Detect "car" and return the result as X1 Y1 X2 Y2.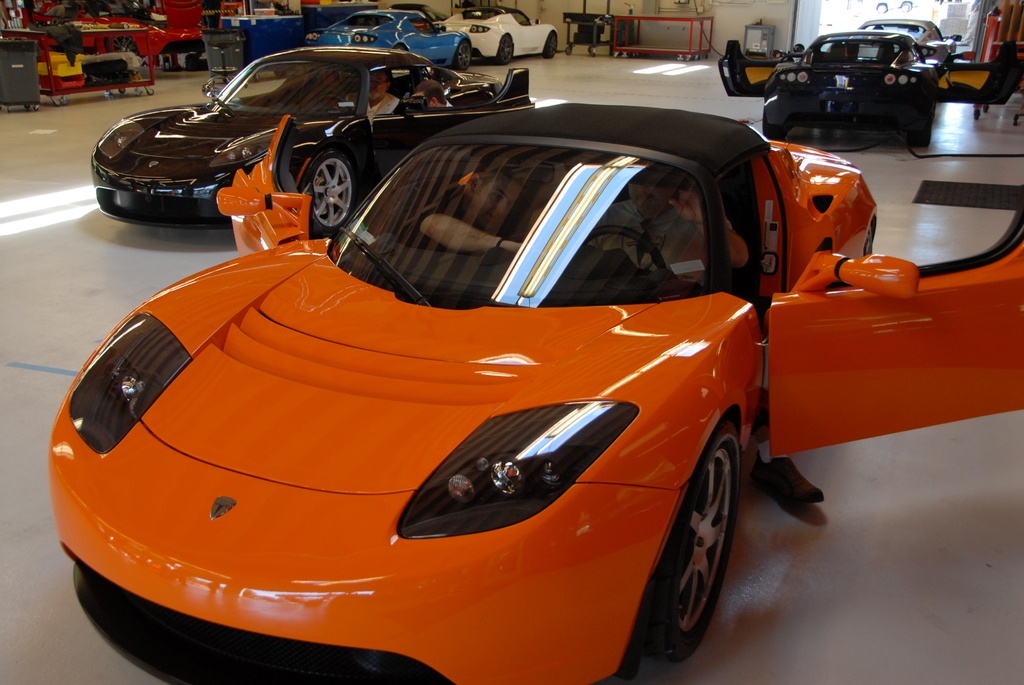
86 40 532 231.
